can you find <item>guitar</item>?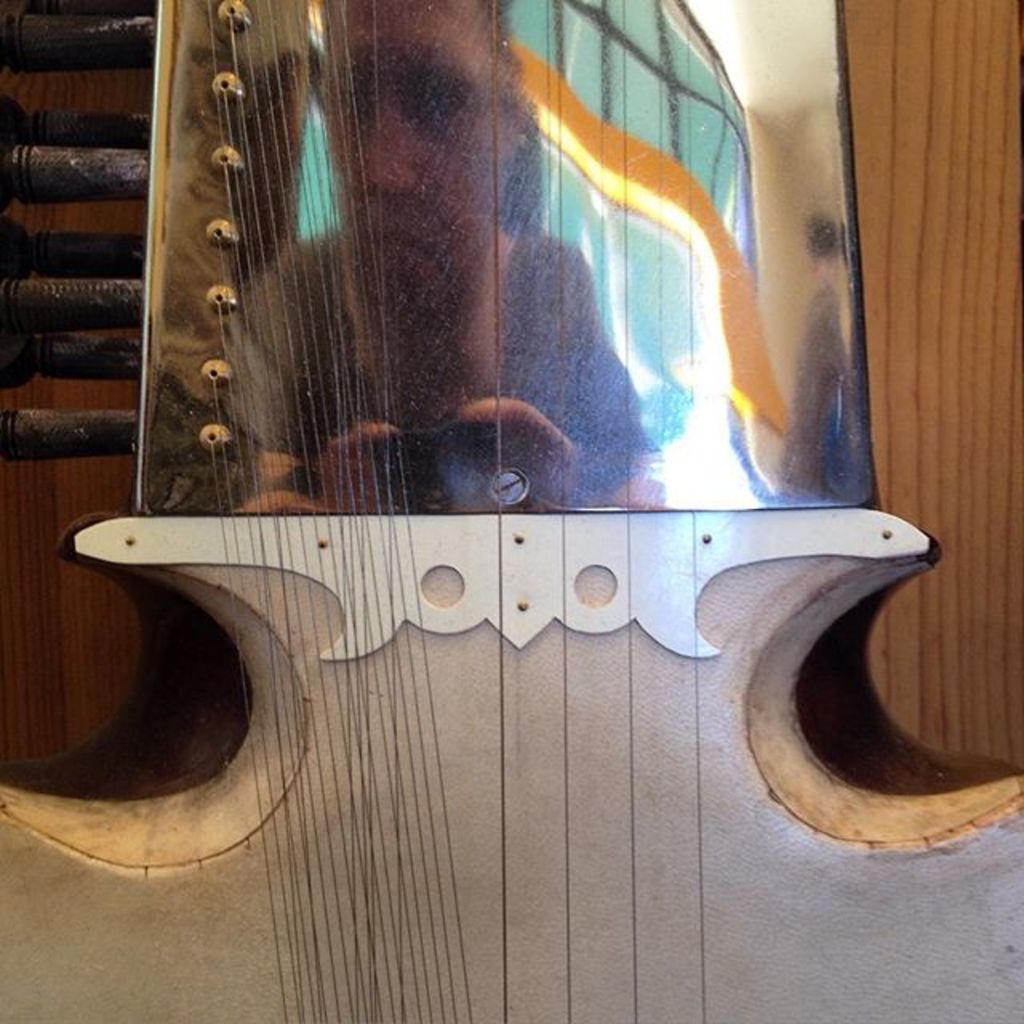
Yes, bounding box: left=0, top=0, right=1022, bottom=1022.
